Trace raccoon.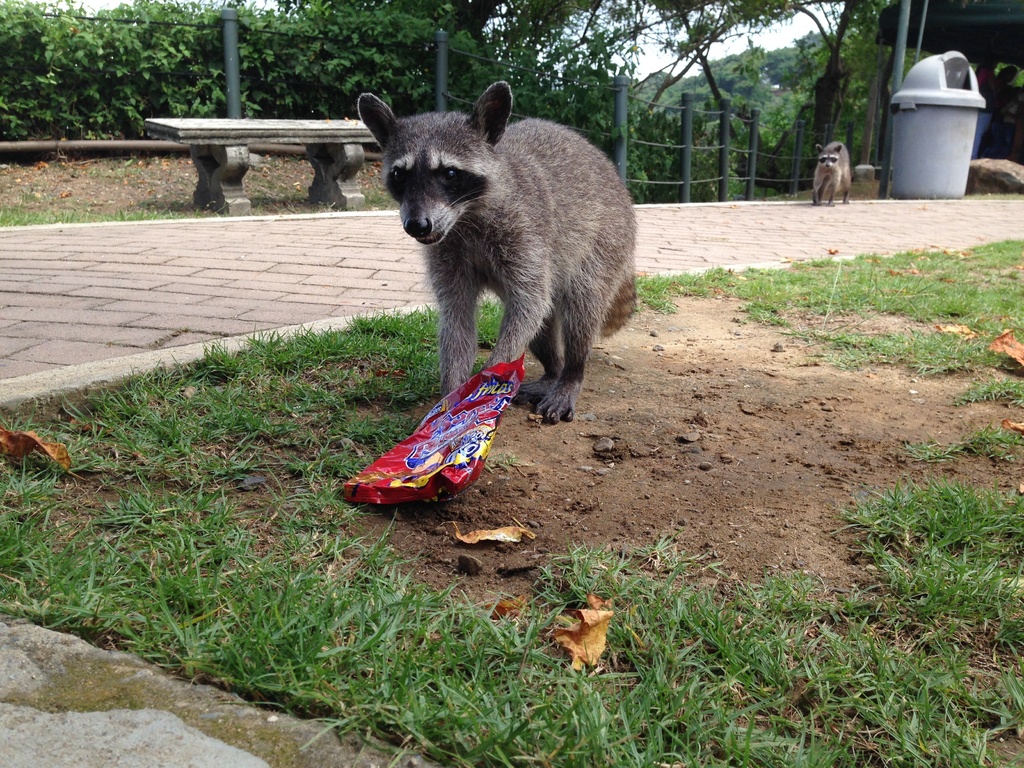
Traced to {"x1": 809, "y1": 142, "x2": 855, "y2": 204}.
